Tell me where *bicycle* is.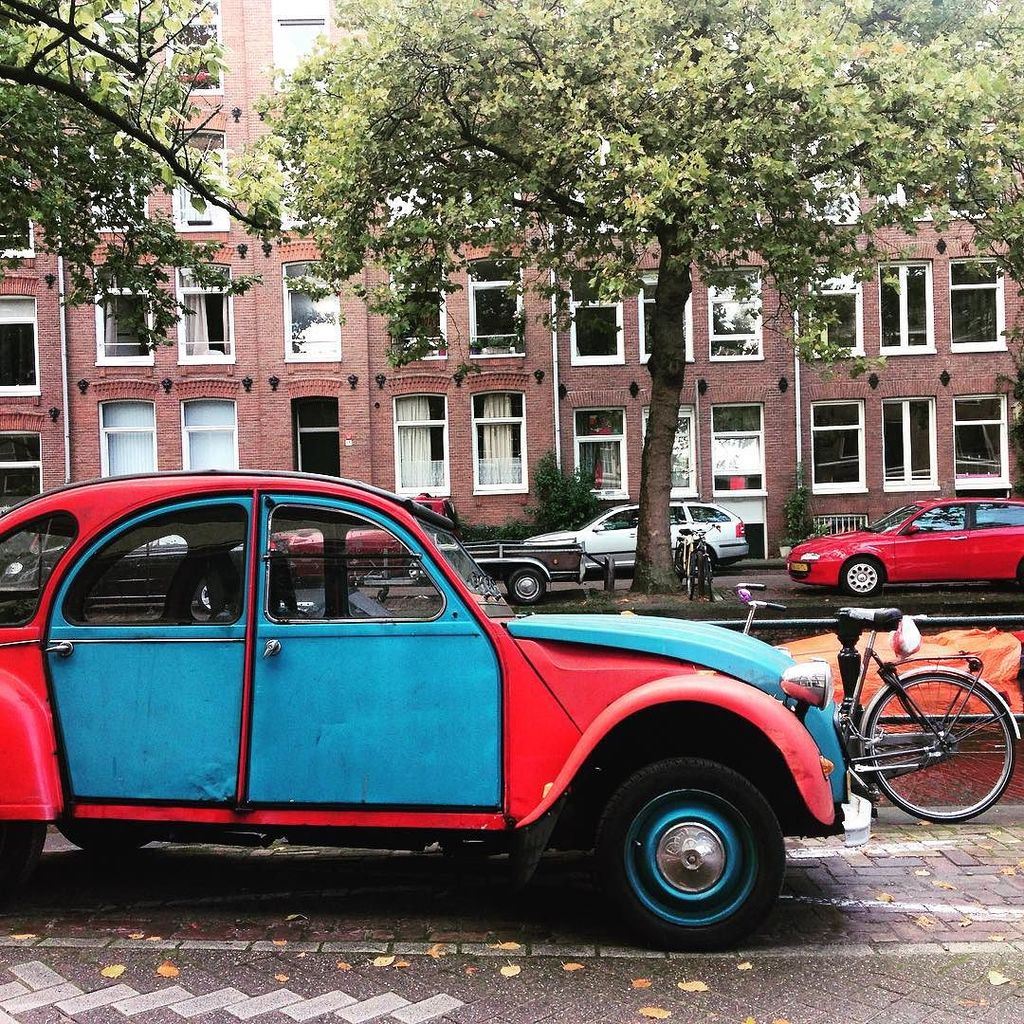
*bicycle* is at bbox(682, 522, 724, 596).
